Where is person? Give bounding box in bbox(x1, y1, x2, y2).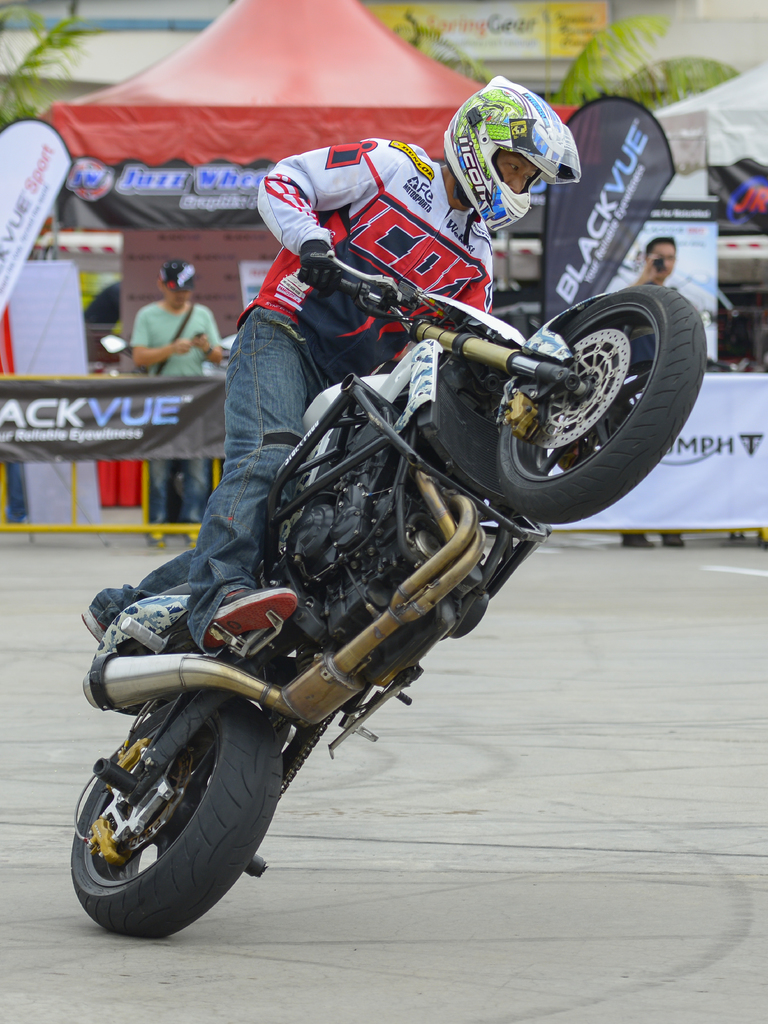
bbox(621, 230, 706, 557).
